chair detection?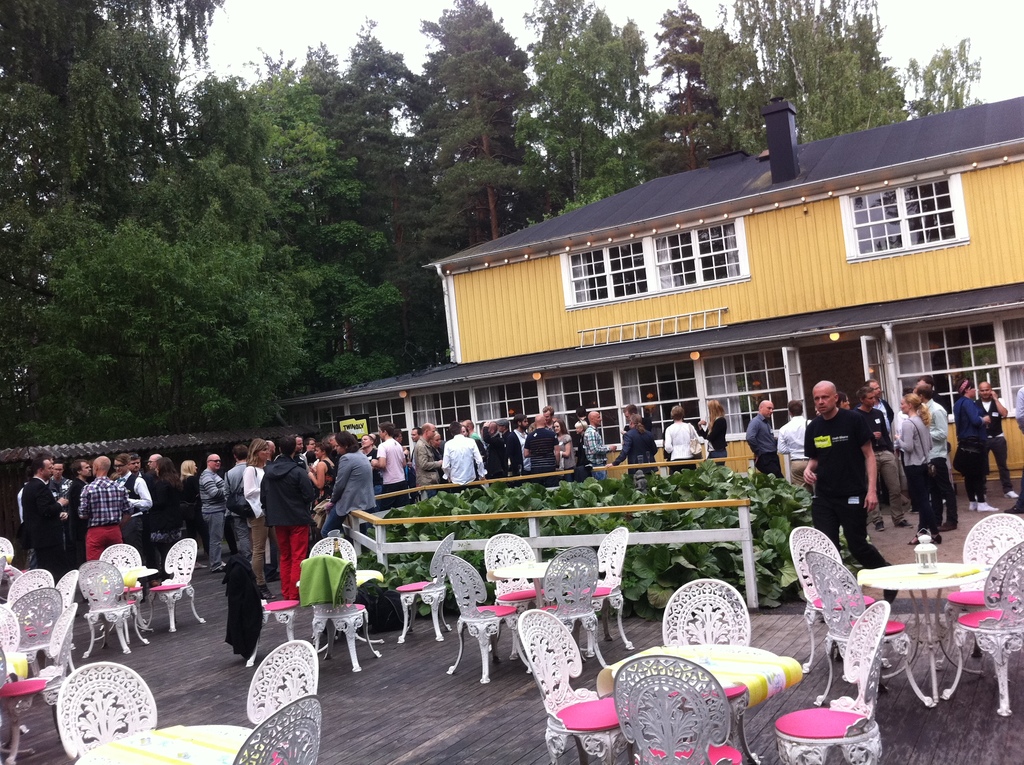
<bbox>242, 640, 323, 704</bbox>
